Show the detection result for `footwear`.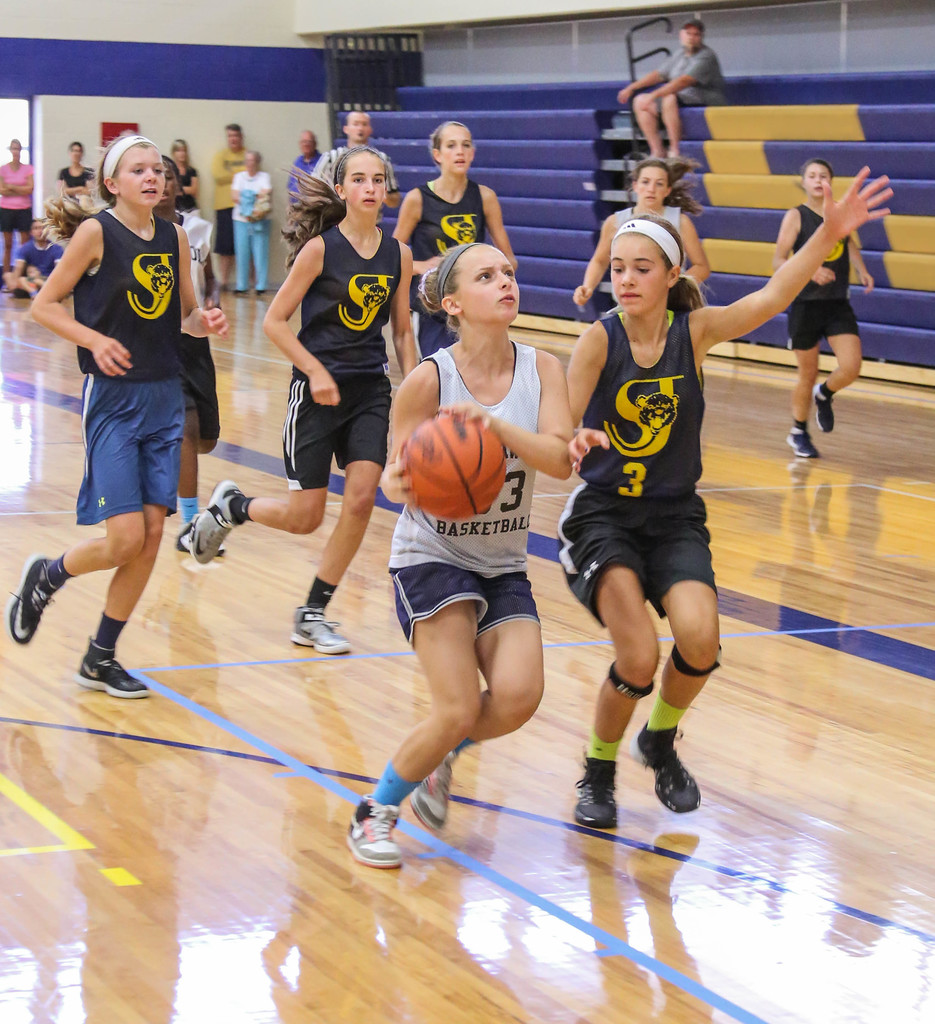
bbox=(576, 753, 623, 825).
